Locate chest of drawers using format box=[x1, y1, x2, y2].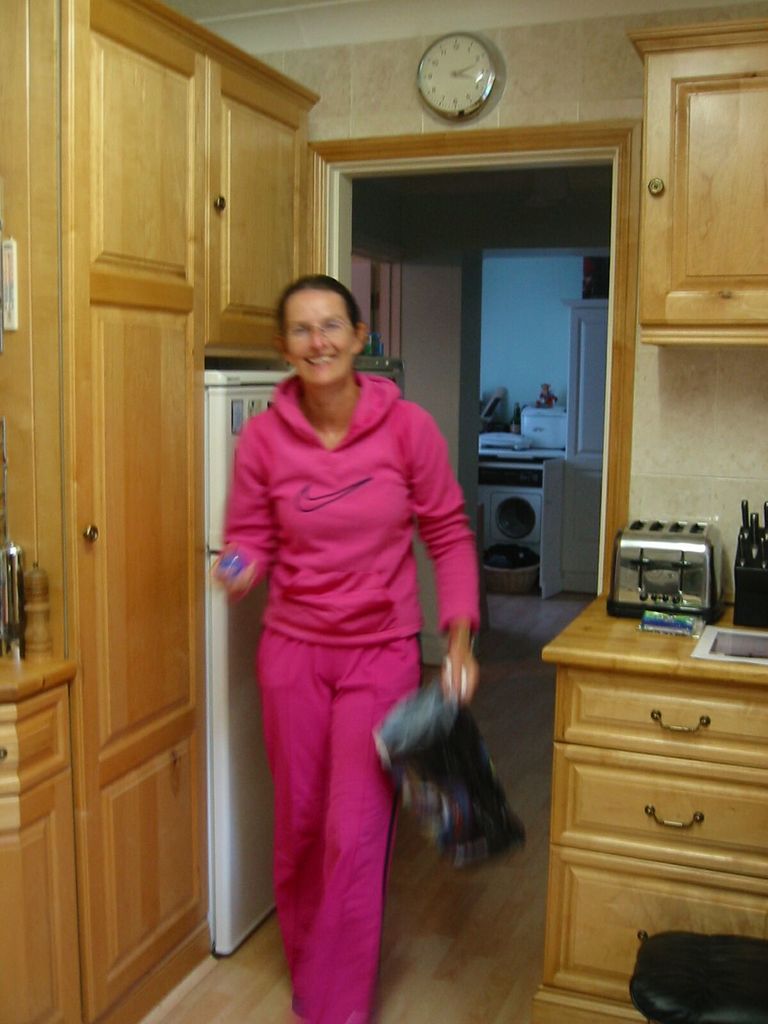
box=[0, 685, 86, 1023].
